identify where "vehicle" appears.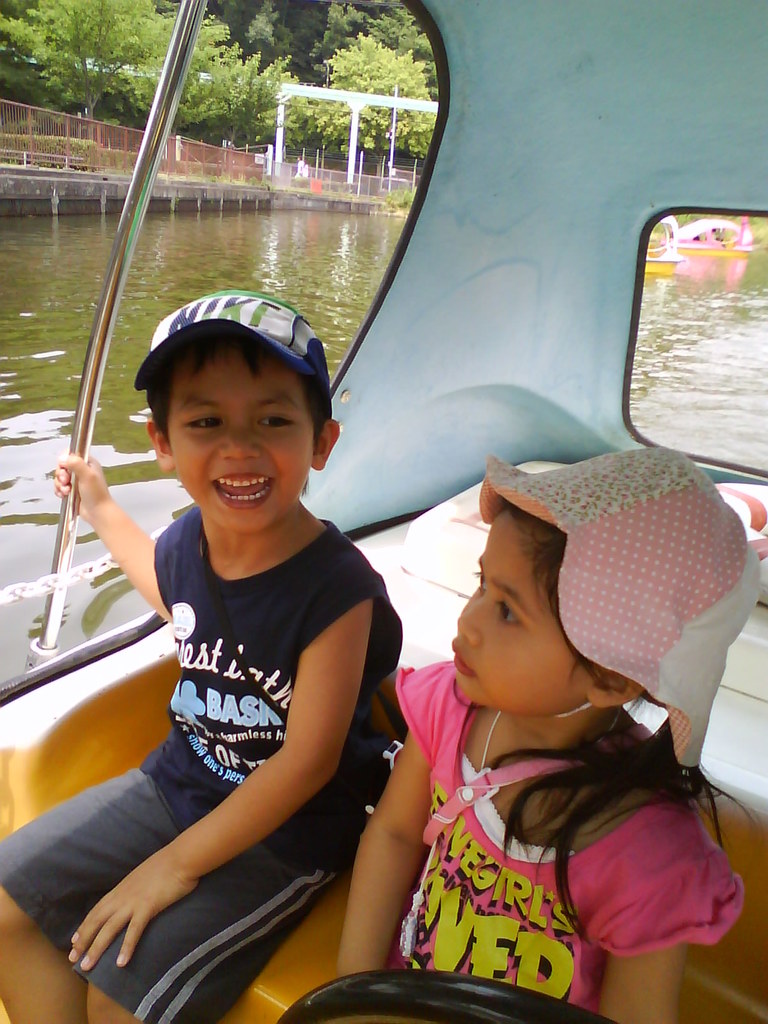
Appears at box=[0, 0, 767, 1023].
